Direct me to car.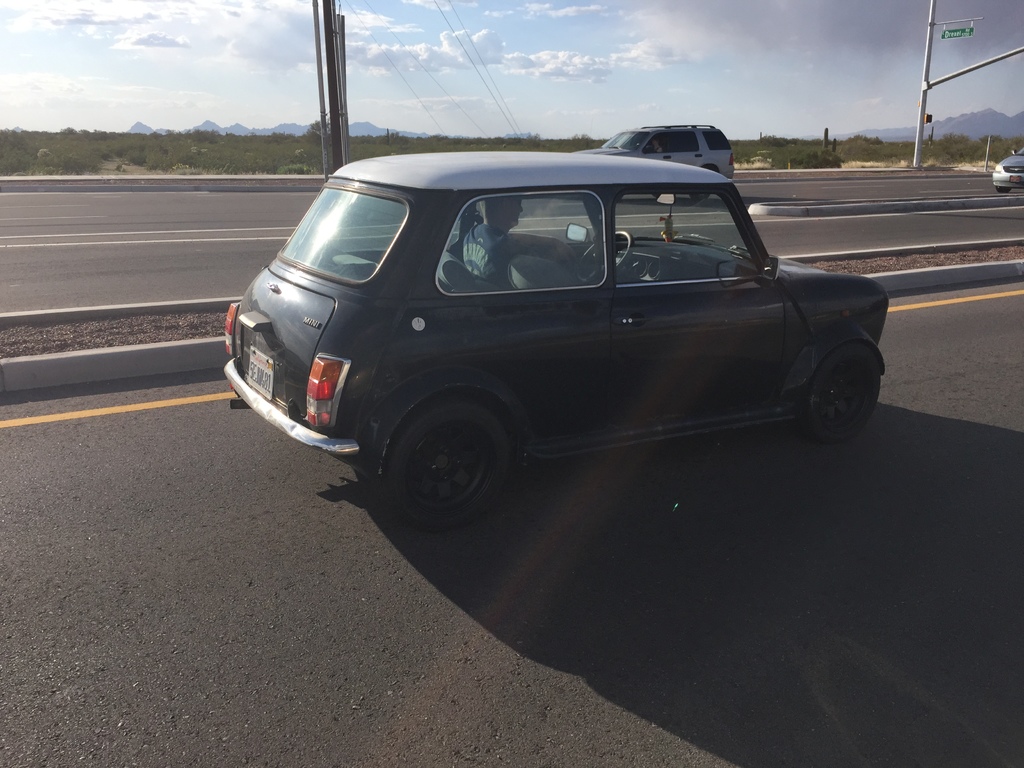
Direction: x1=222 y1=150 x2=888 y2=537.
